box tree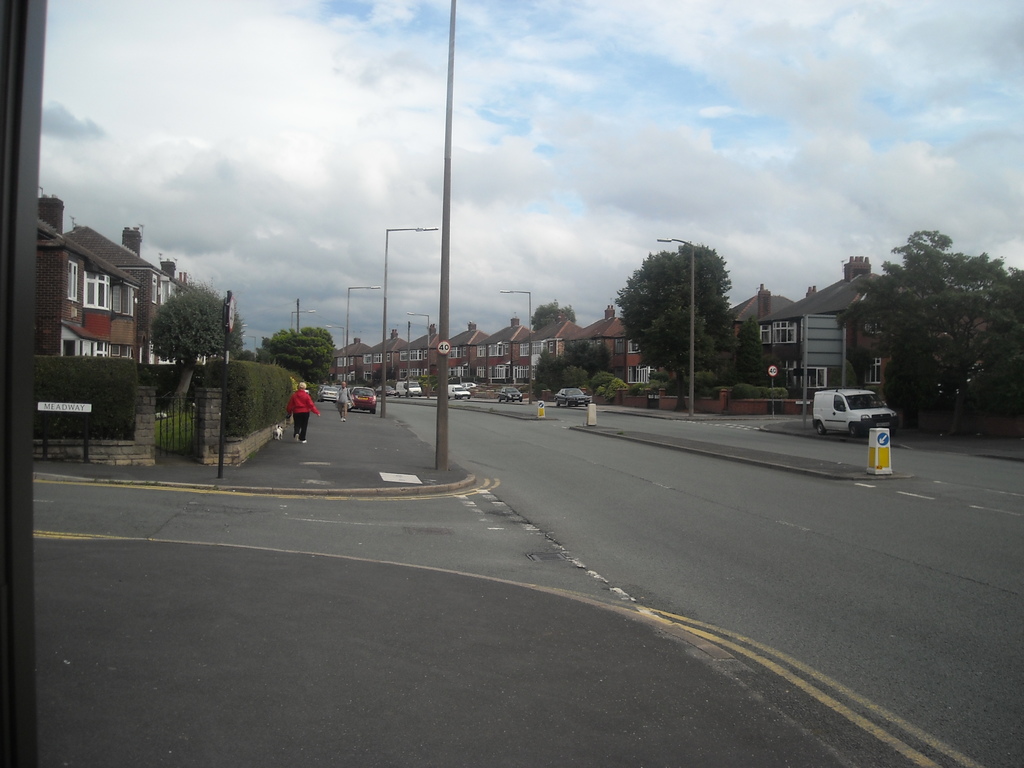
[left=834, top=228, right=1023, bottom=438]
